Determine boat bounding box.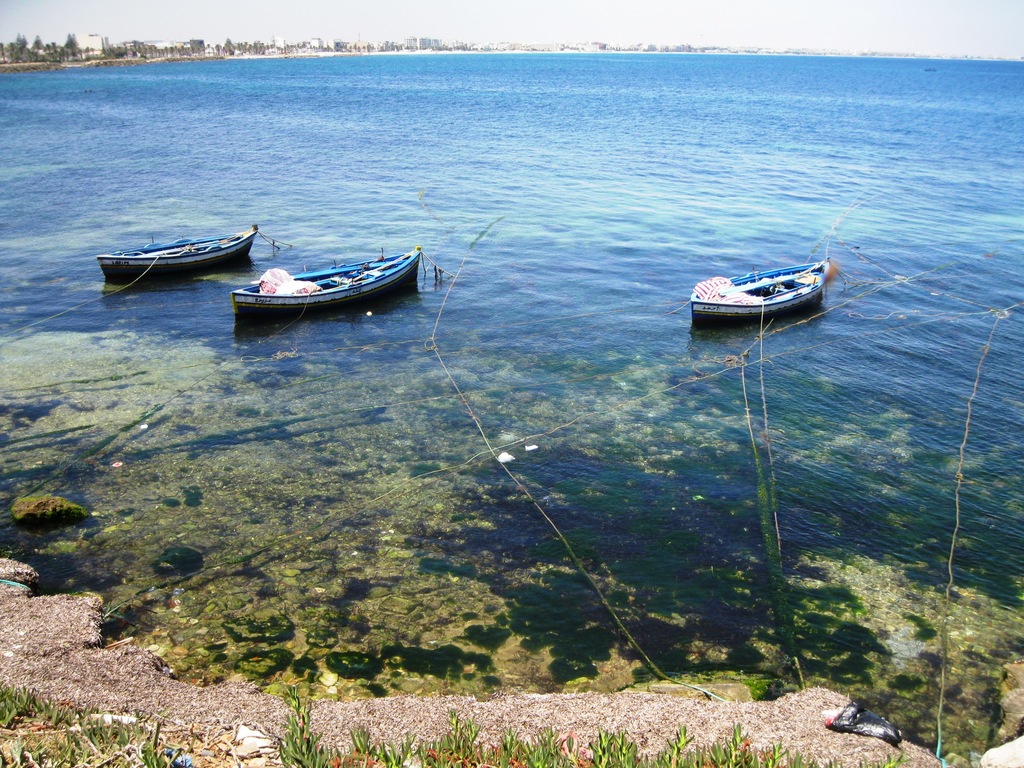
Determined: 99, 223, 264, 276.
